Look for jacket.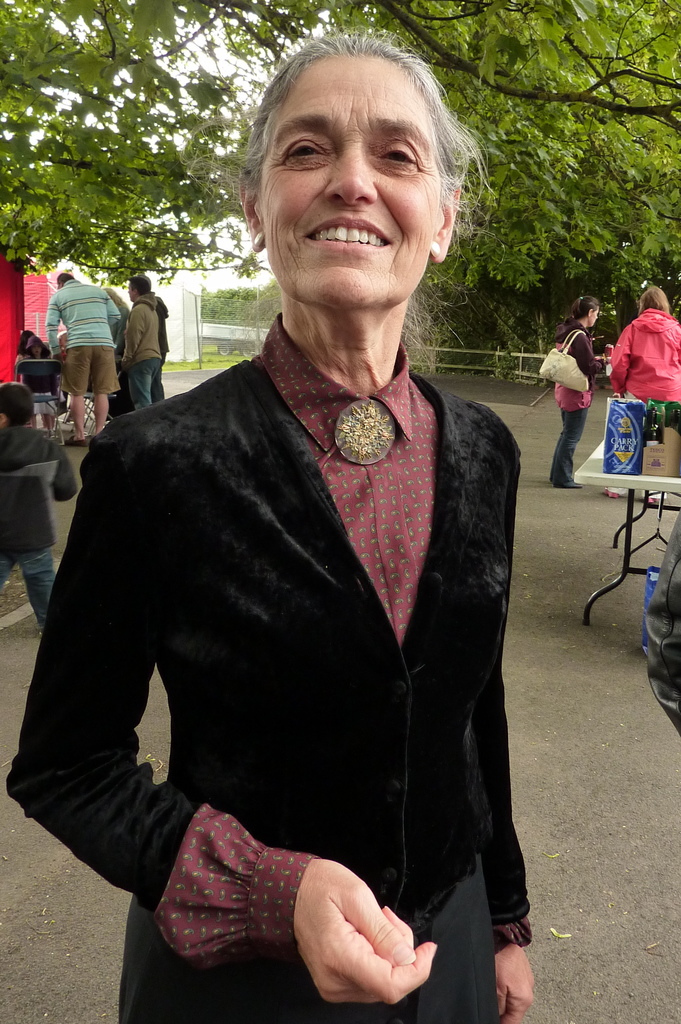
Found: [left=0, top=345, right=534, bottom=1017].
